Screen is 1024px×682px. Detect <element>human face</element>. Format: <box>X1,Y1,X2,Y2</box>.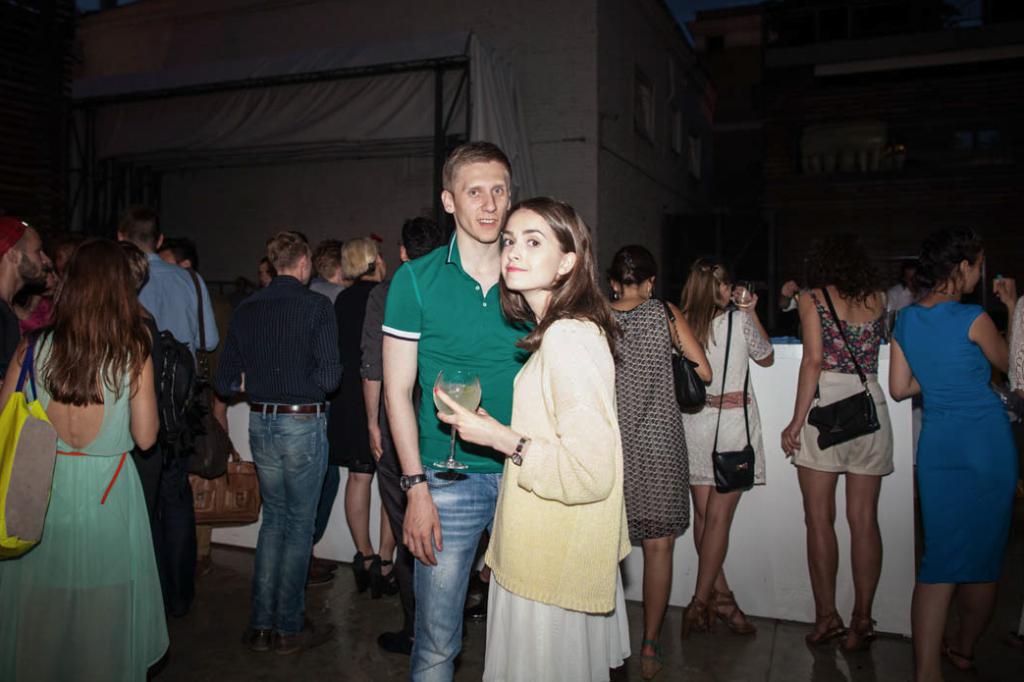
<box>455,161,507,240</box>.
